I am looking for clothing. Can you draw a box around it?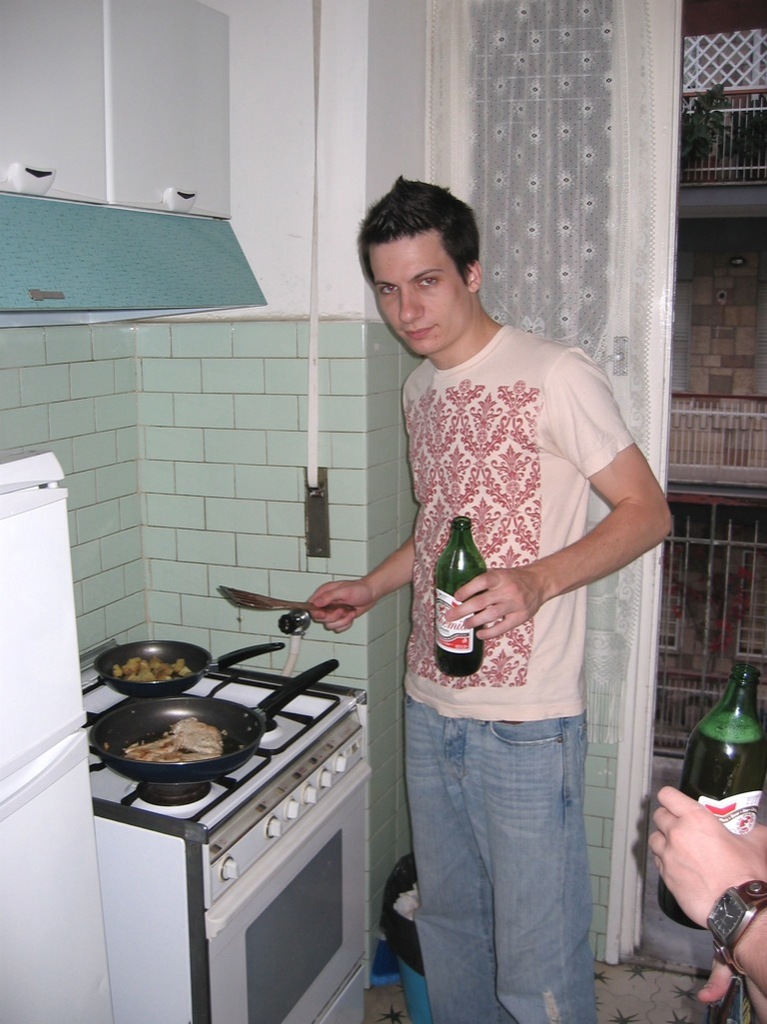
Sure, the bounding box is locate(398, 316, 641, 722).
